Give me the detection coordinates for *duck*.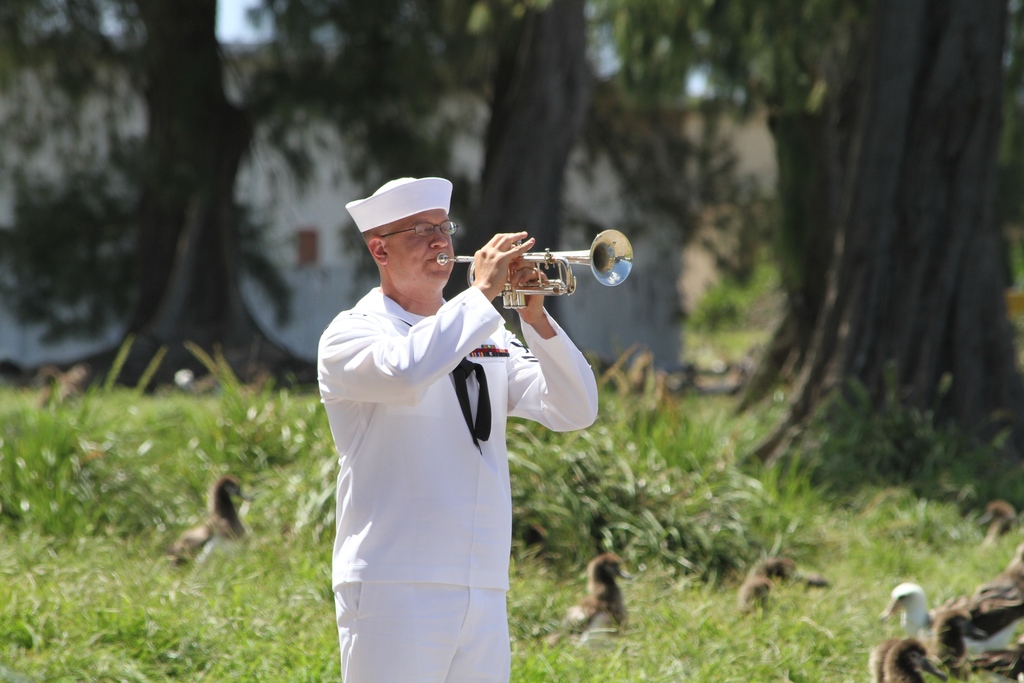
727:554:801:621.
